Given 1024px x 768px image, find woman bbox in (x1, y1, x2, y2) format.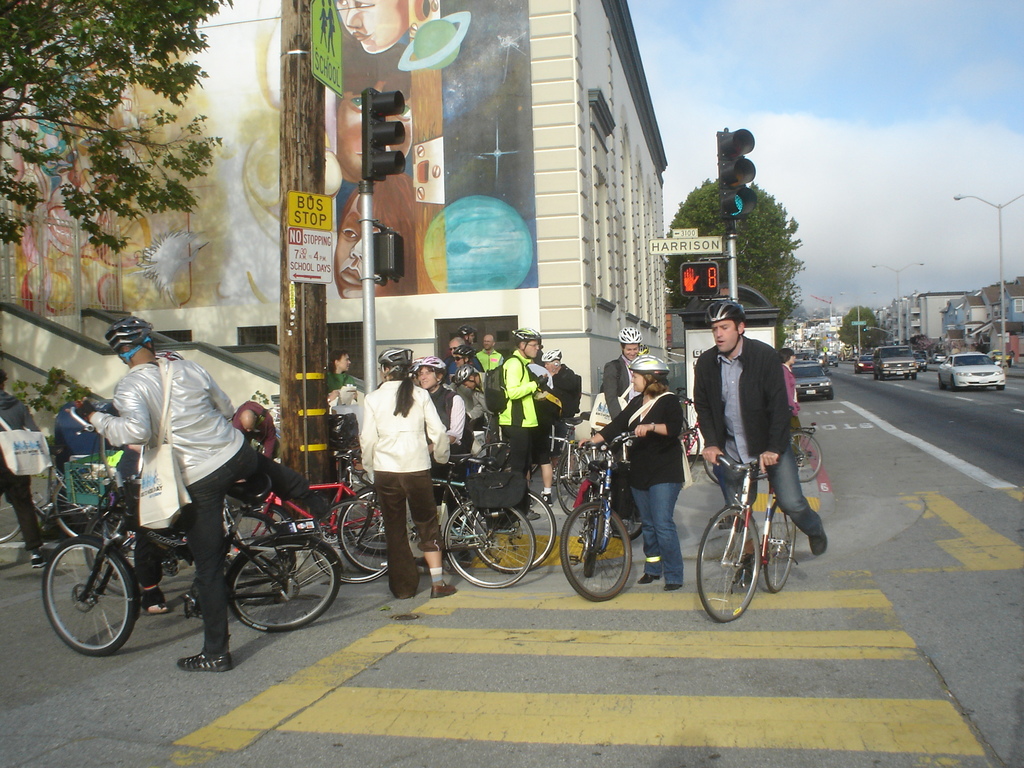
(776, 349, 806, 468).
